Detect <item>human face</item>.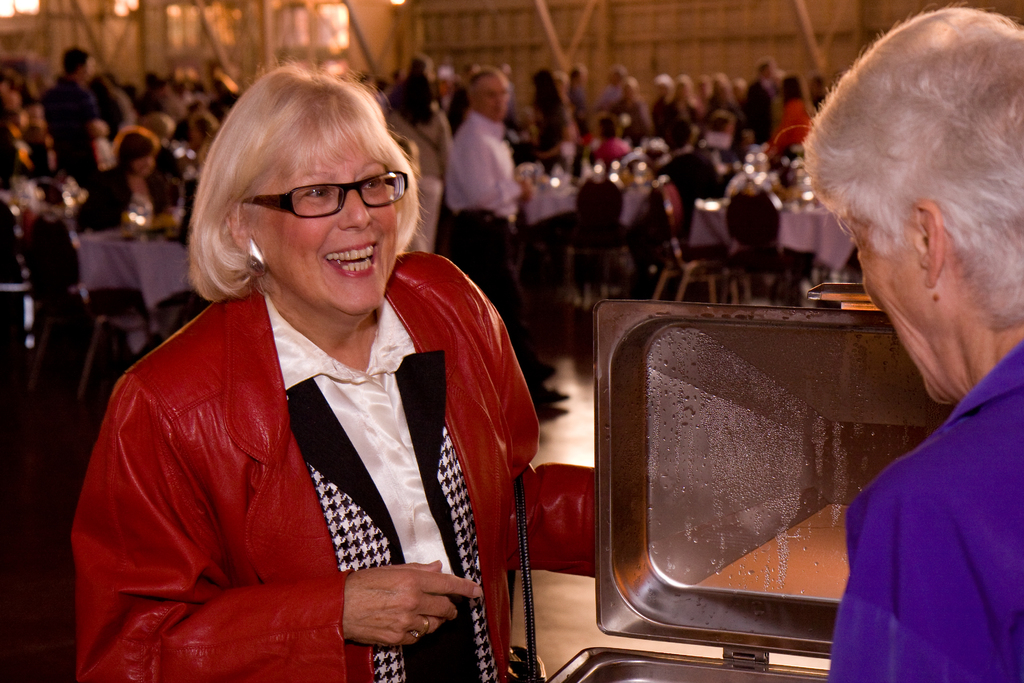
Detected at {"x1": 241, "y1": 111, "x2": 394, "y2": 306}.
